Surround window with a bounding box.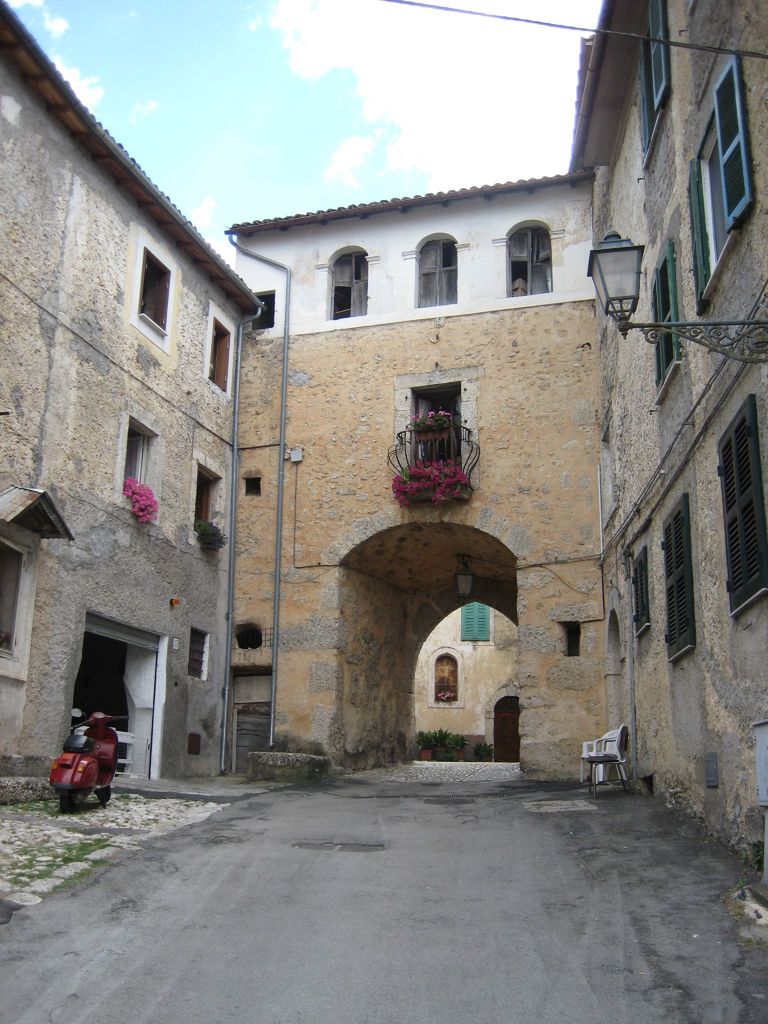
rect(409, 225, 451, 313).
